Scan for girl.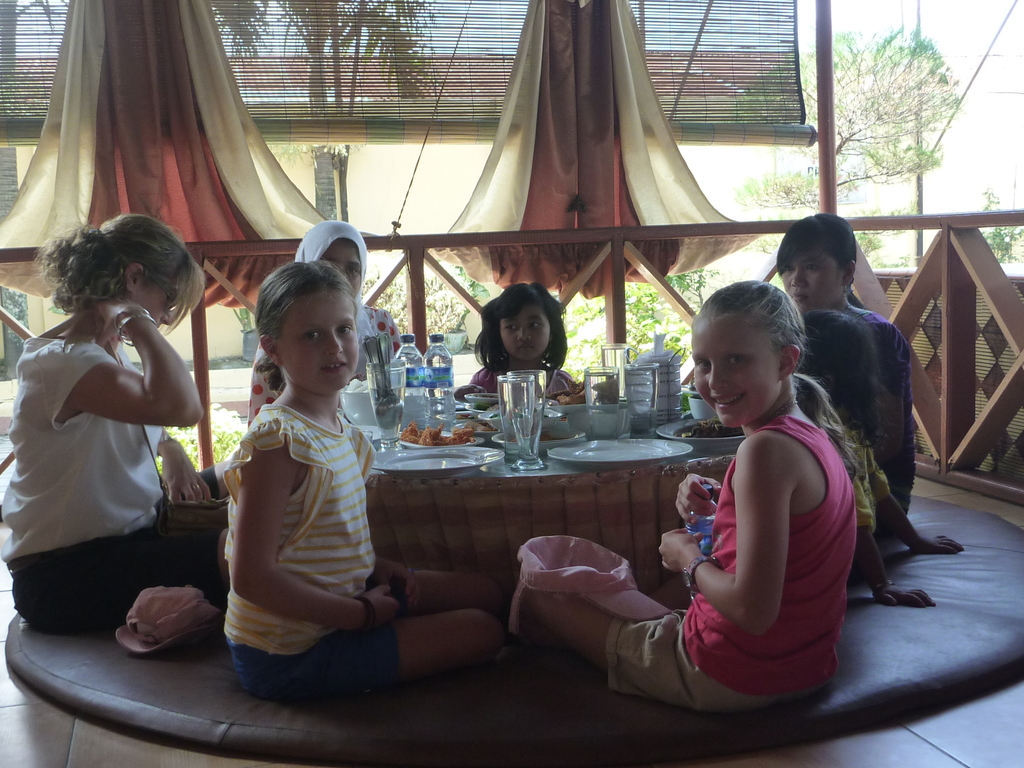
Scan result: rect(242, 220, 402, 420).
